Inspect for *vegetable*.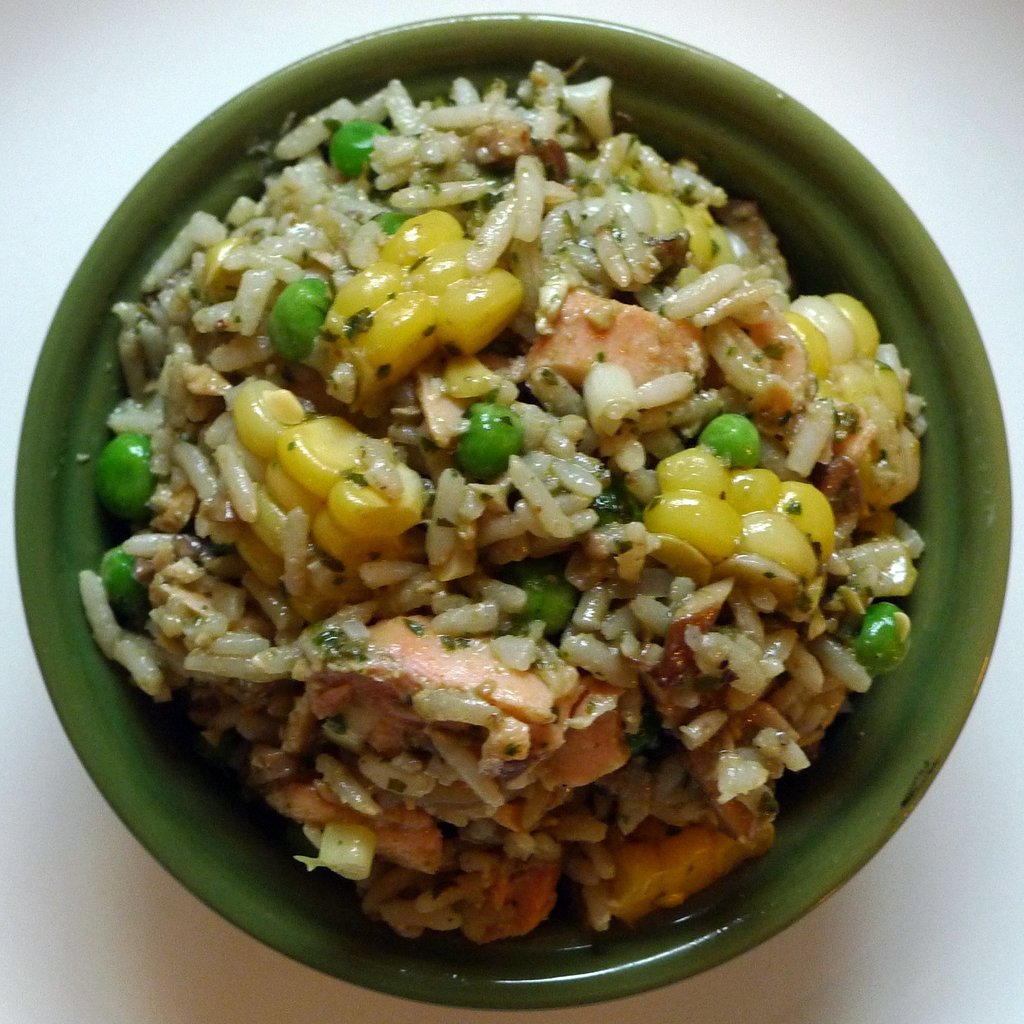
Inspection: (x1=527, y1=564, x2=576, y2=636).
